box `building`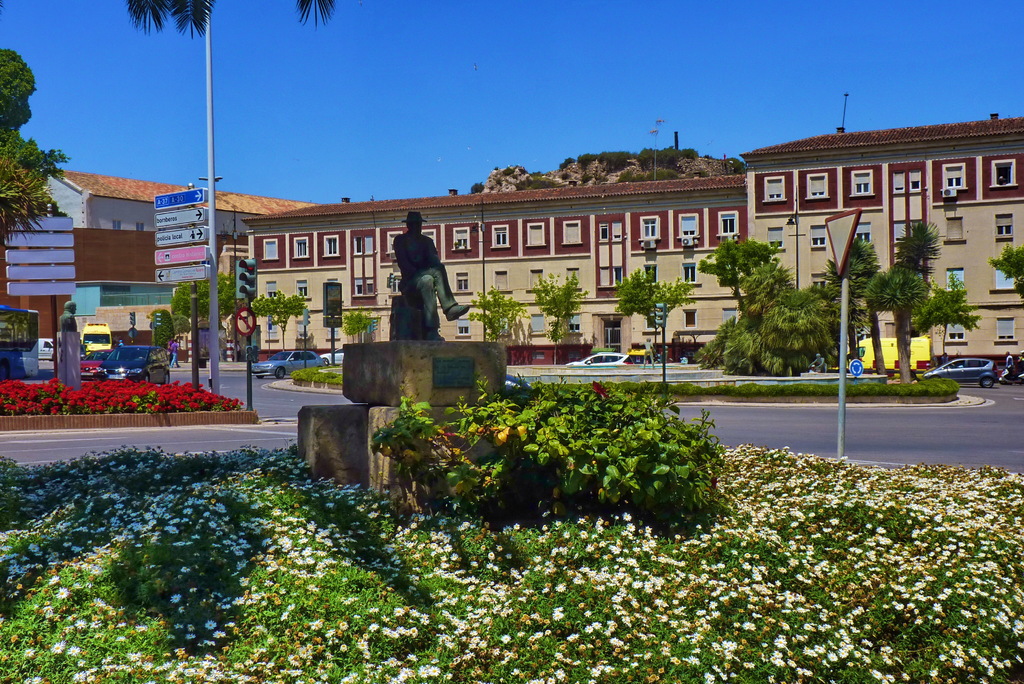
(0, 161, 340, 370)
